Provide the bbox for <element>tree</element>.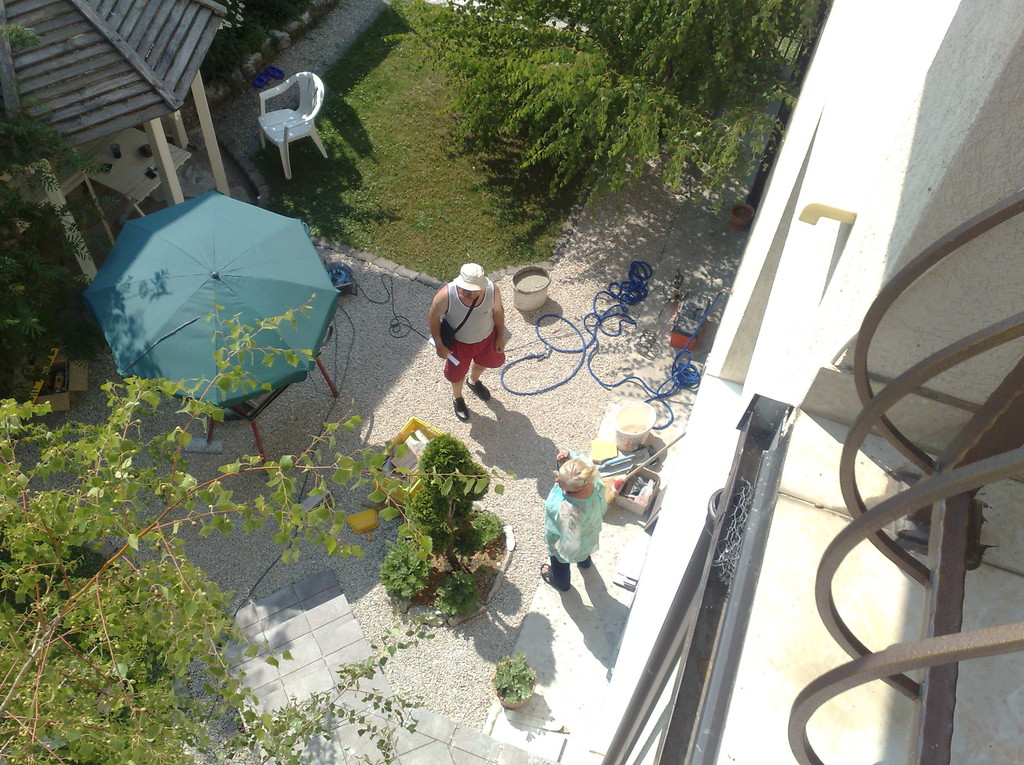
[x1=376, y1=0, x2=834, y2=218].
